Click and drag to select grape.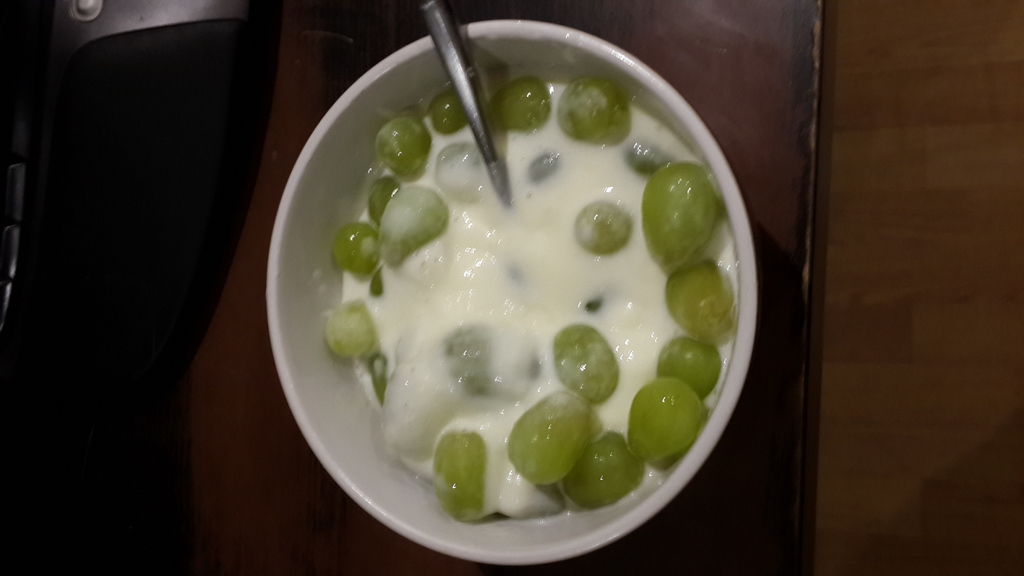
Selection: select_region(330, 305, 384, 364).
